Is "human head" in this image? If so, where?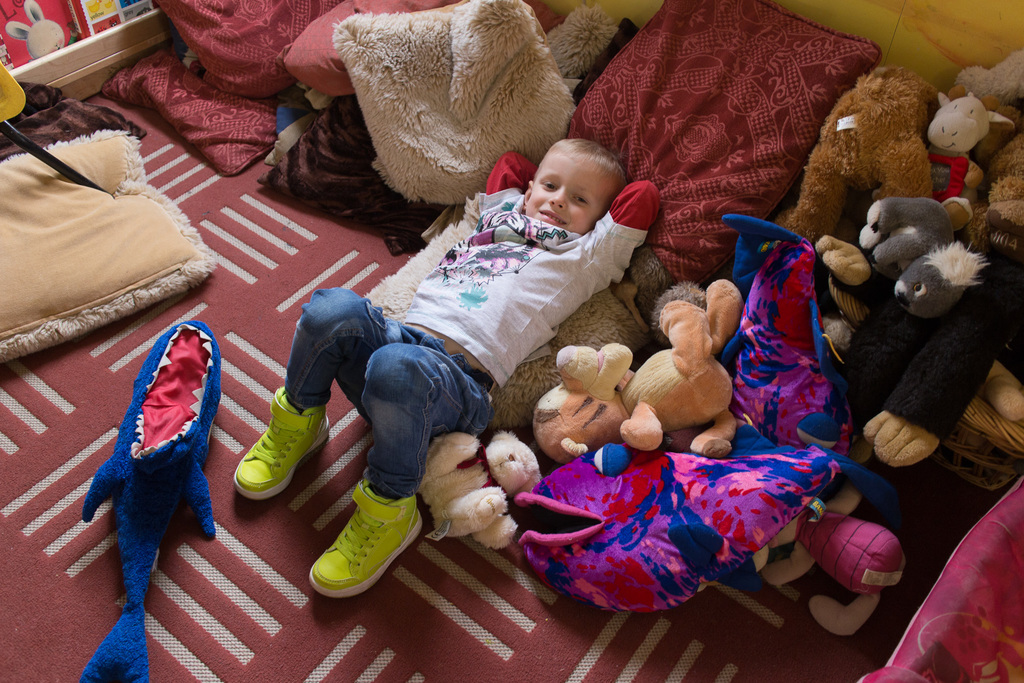
Yes, at x1=516, y1=122, x2=637, y2=229.
